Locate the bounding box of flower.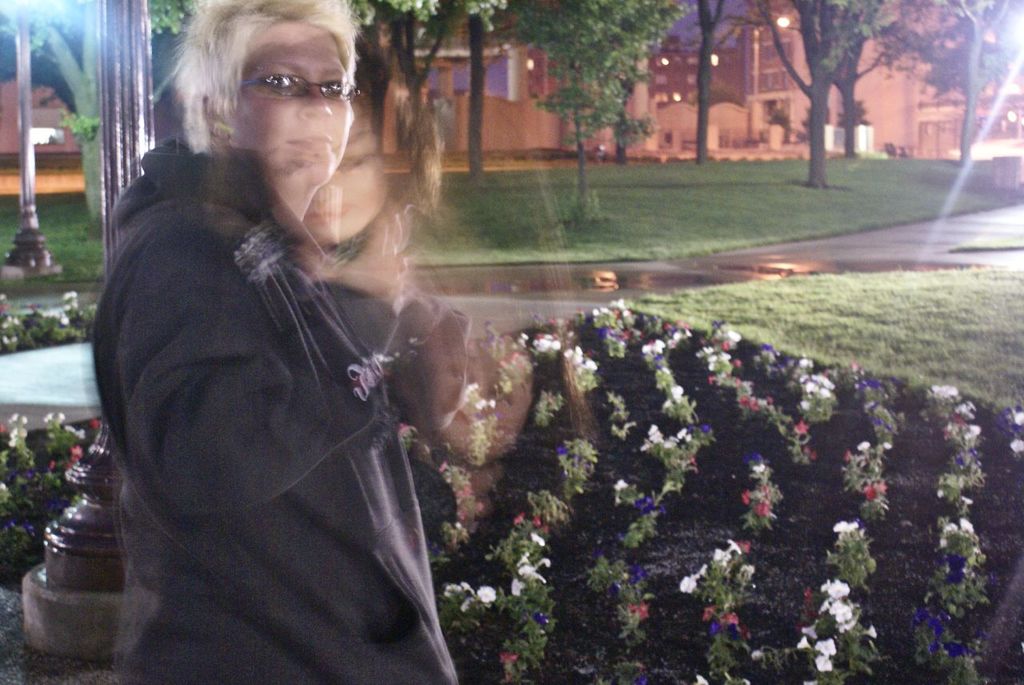
Bounding box: [1007, 436, 1023, 454].
